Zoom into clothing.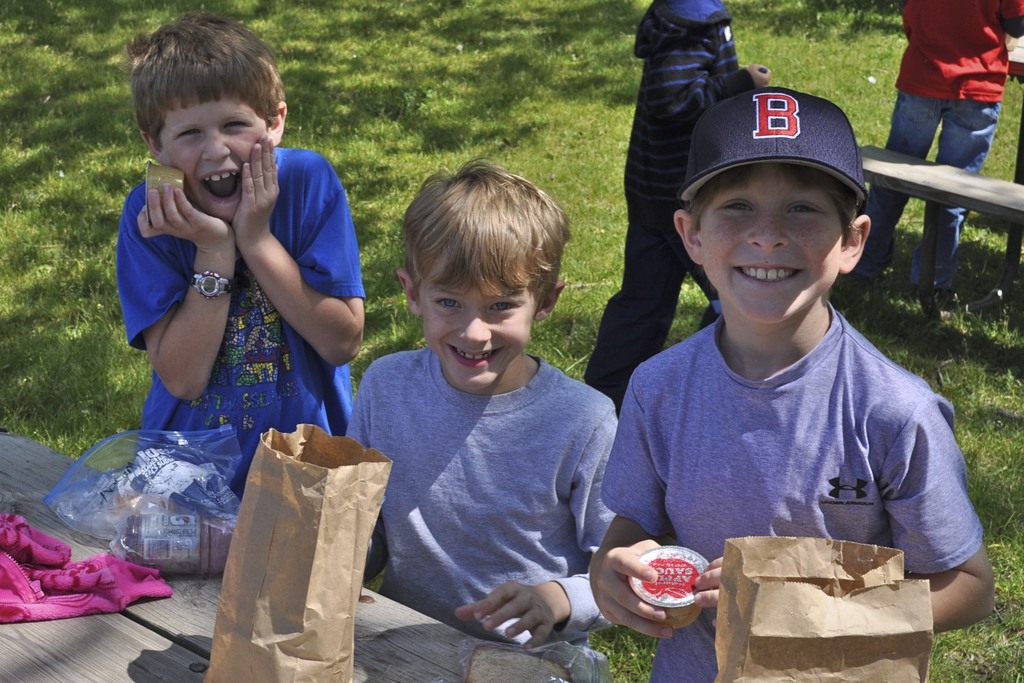
Zoom target: {"x1": 581, "y1": 0, "x2": 754, "y2": 425}.
